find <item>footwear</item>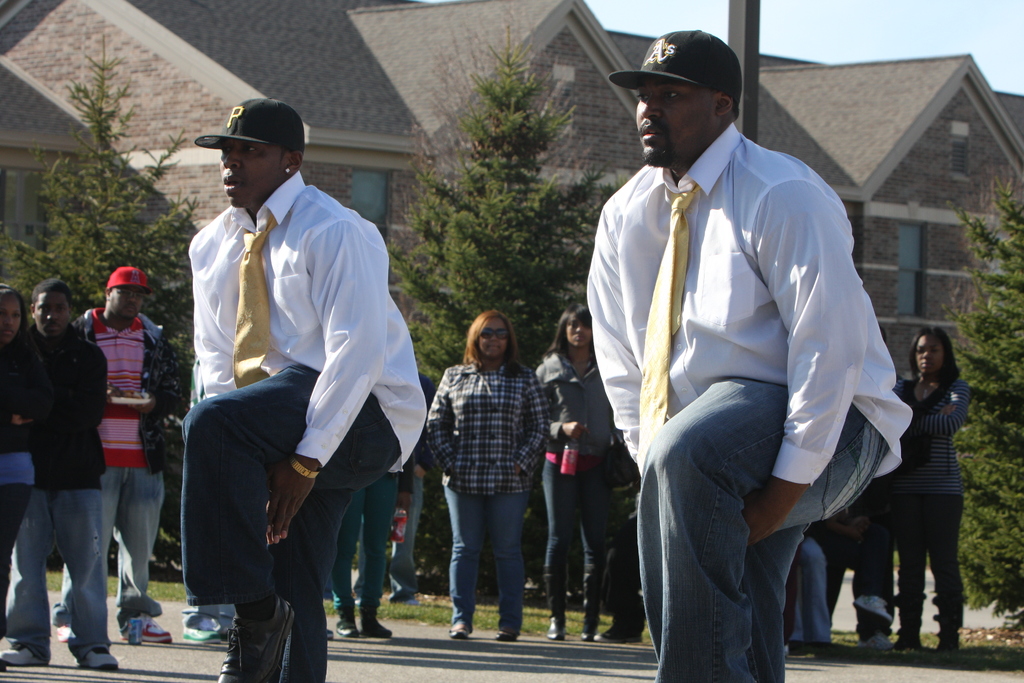
{"left": 336, "top": 614, "right": 364, "bottom": 644}
